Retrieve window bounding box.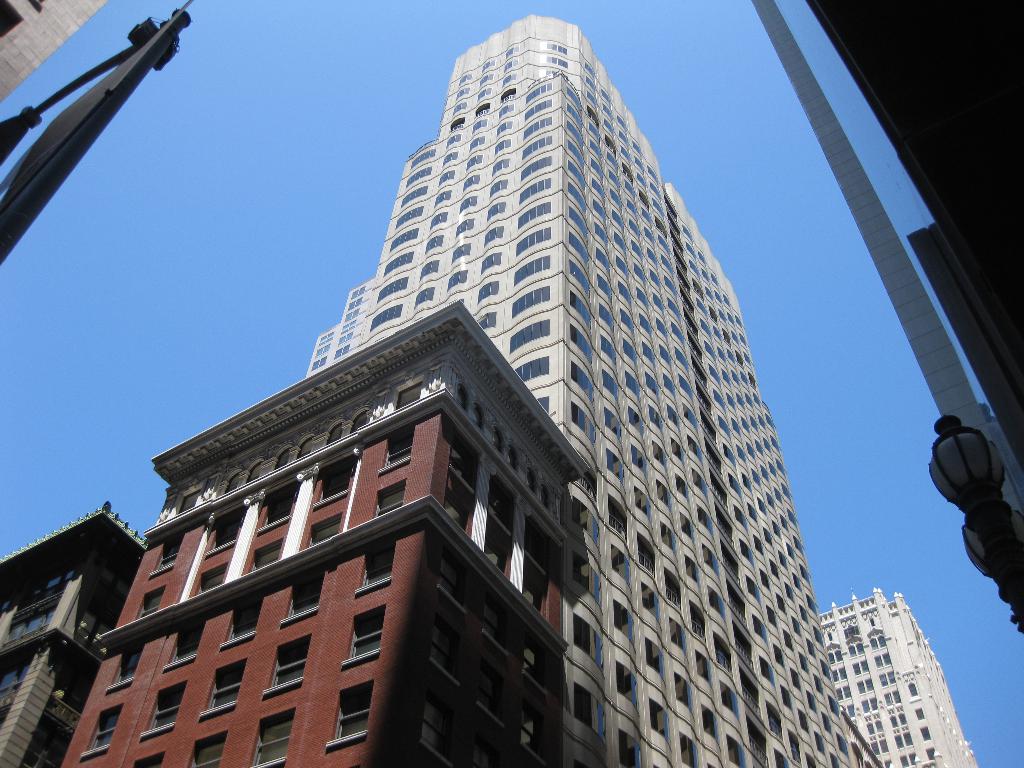
Bounding box: crop(728, 733, 748, 767).
